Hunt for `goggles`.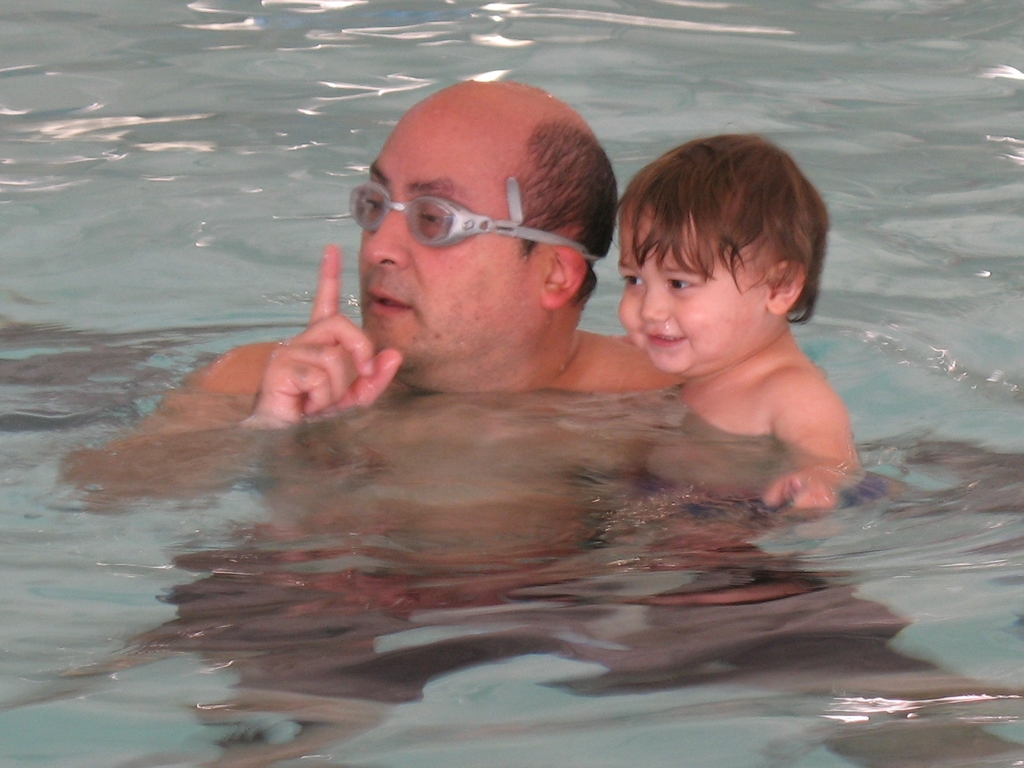
Hunted down at select_region(373, 177, 565, 250).
